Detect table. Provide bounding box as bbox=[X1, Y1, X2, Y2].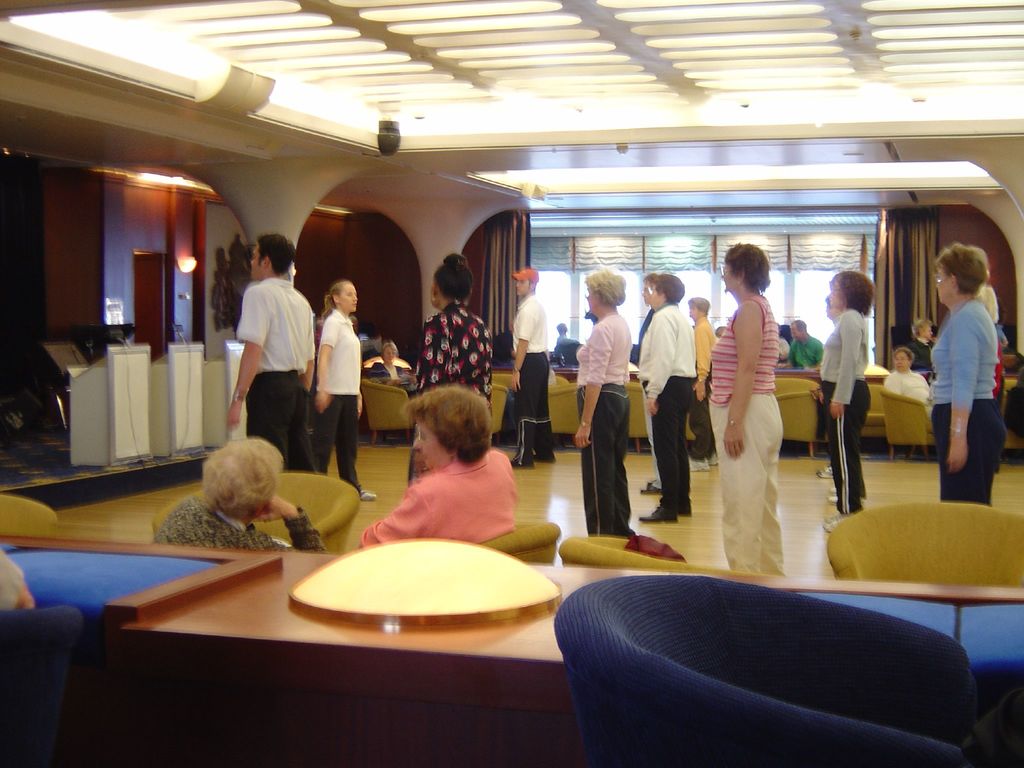
bbox=[488, 367, 1023, 392].
